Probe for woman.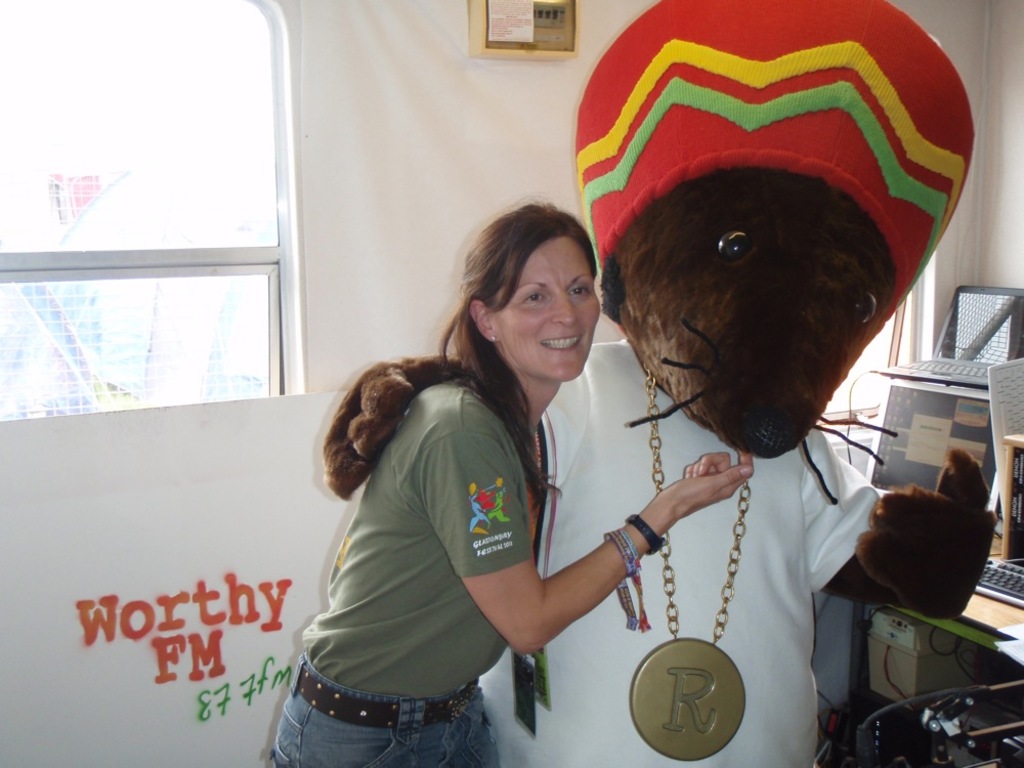
Probe result: 256/198/767/767.
